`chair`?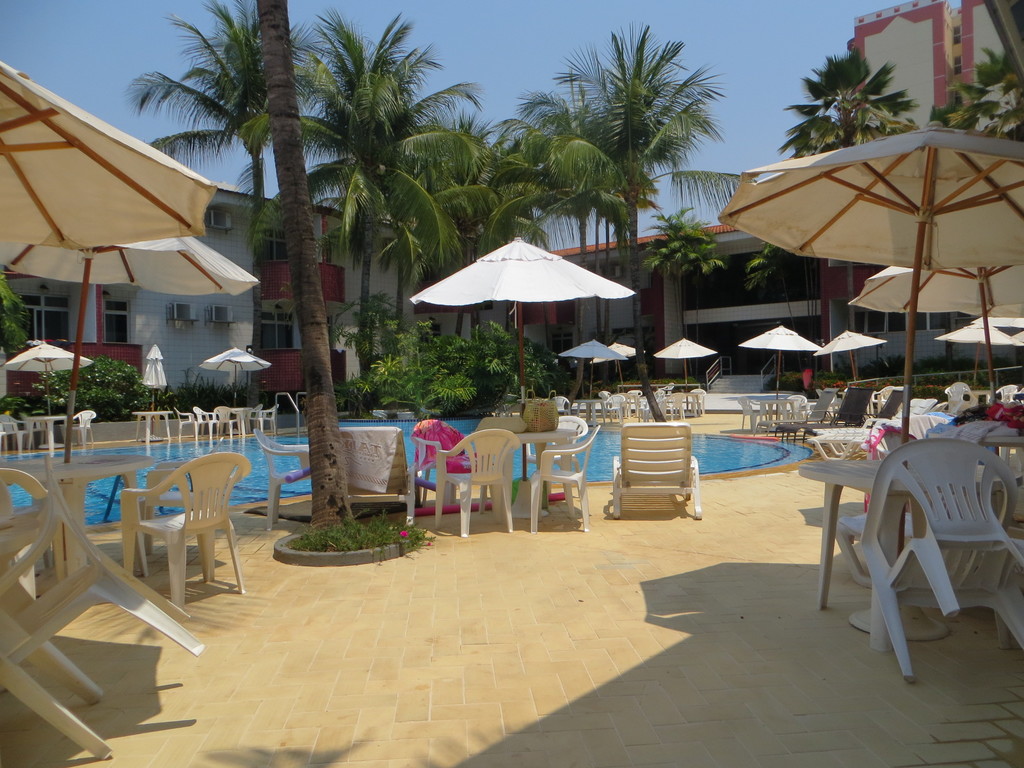
locate(527, 423, 602, 529)
